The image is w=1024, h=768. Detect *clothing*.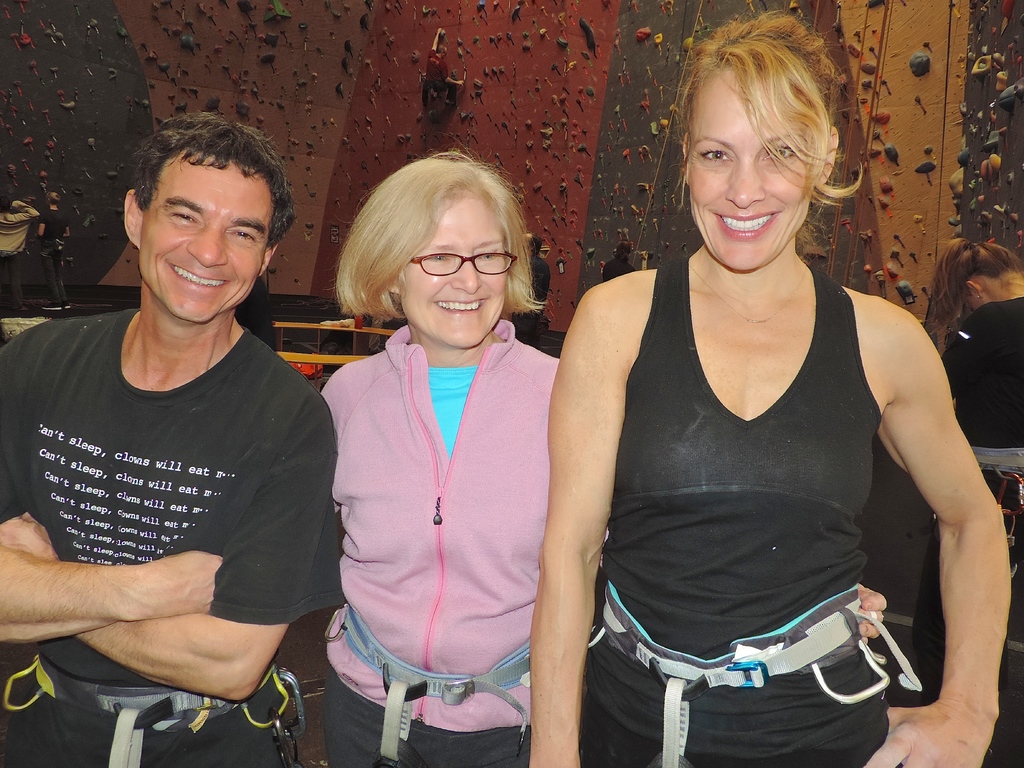
Detection: region(323, 311, 537, 767).
